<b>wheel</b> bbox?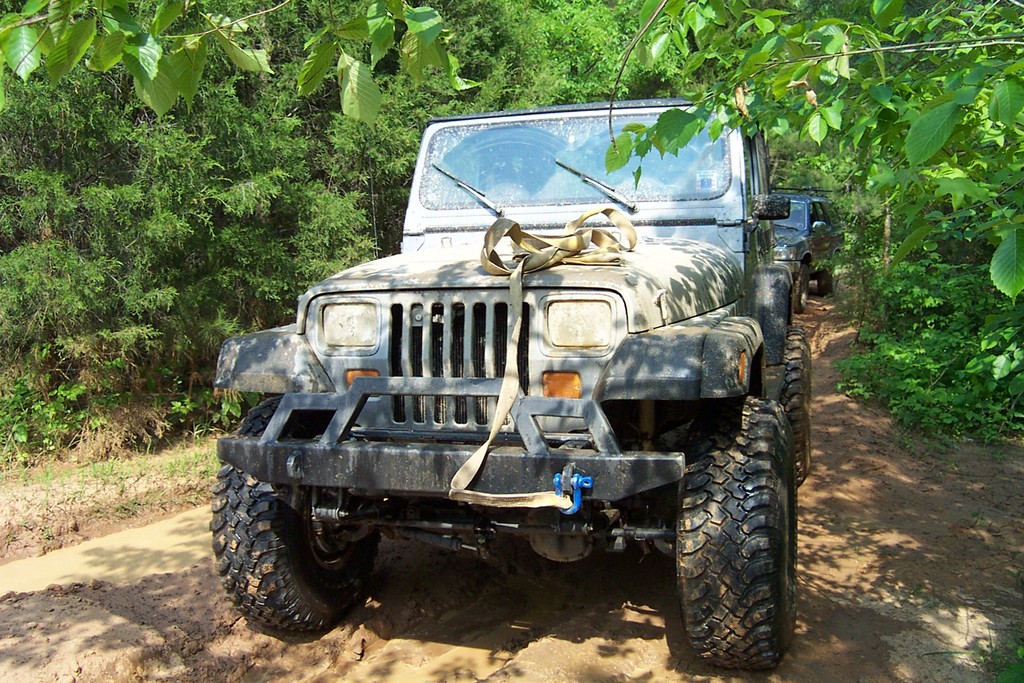
x1=770, y1=321, x2=819, y2=488
